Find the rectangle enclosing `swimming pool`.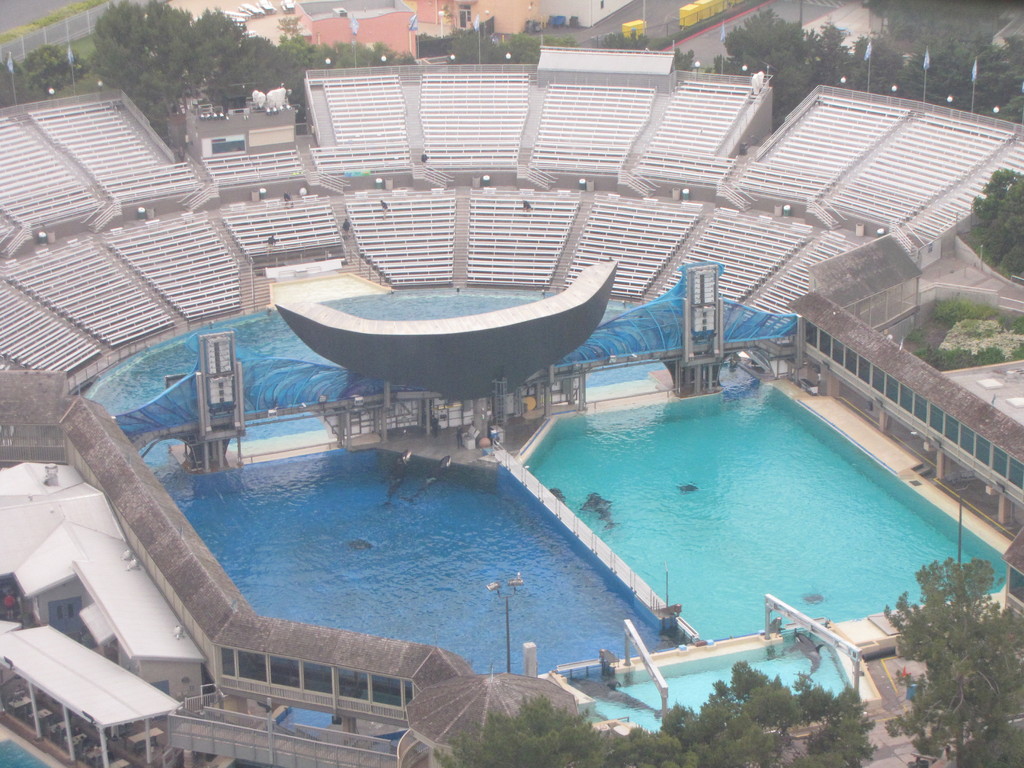
[left=3, top=738, right=52, bottom=767].
